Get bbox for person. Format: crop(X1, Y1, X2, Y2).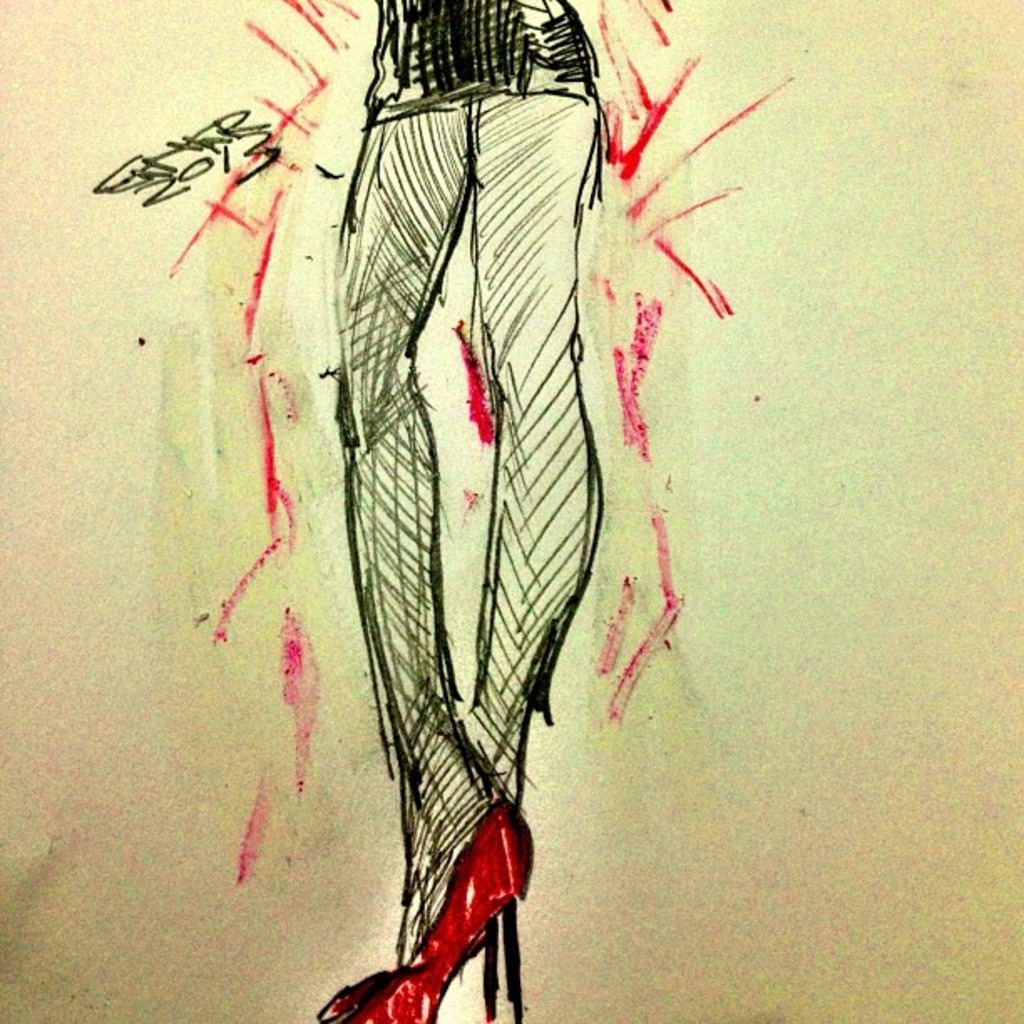
crop(325, 0, 604, 1022).
